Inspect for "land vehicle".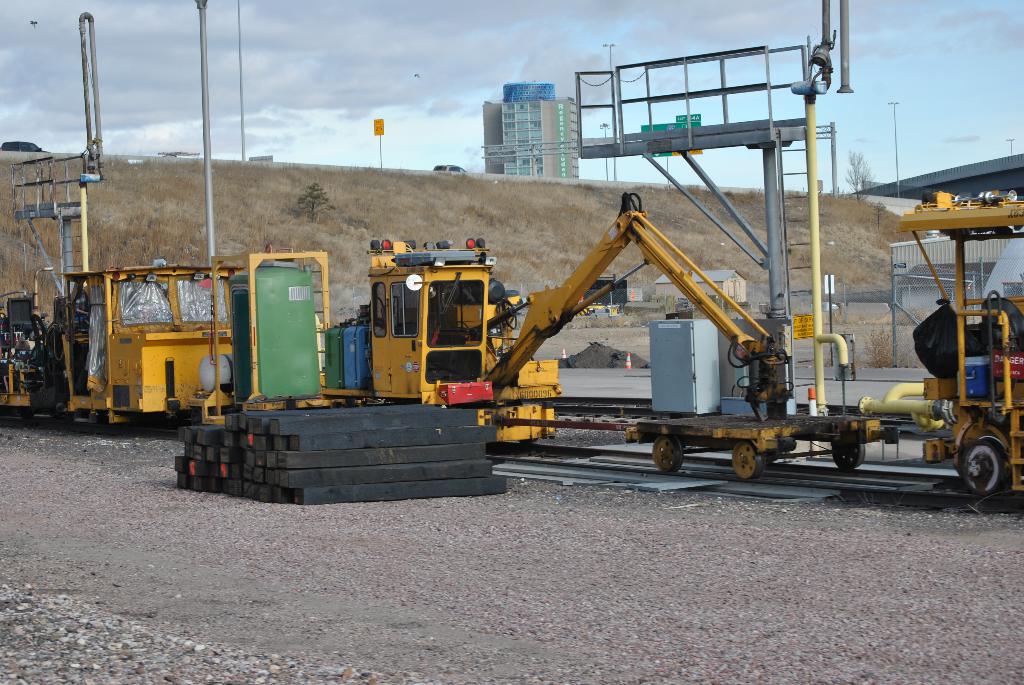
Inspection: Rect(856, 188, 1023, 496).
